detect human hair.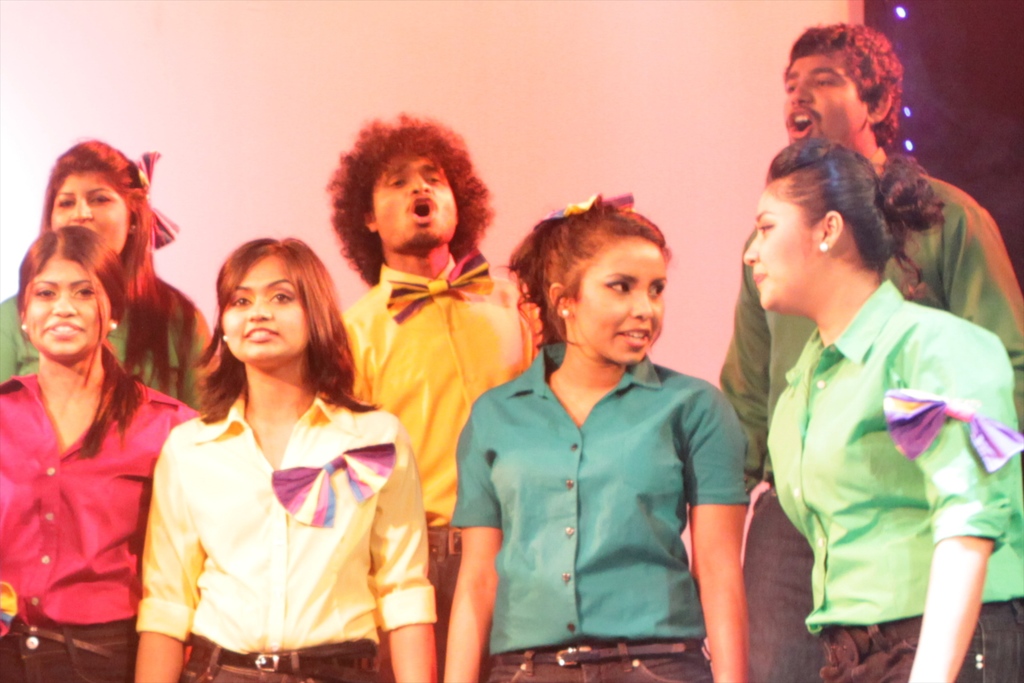
Detected at (left=42, top=139, right=170, bottom=397).
